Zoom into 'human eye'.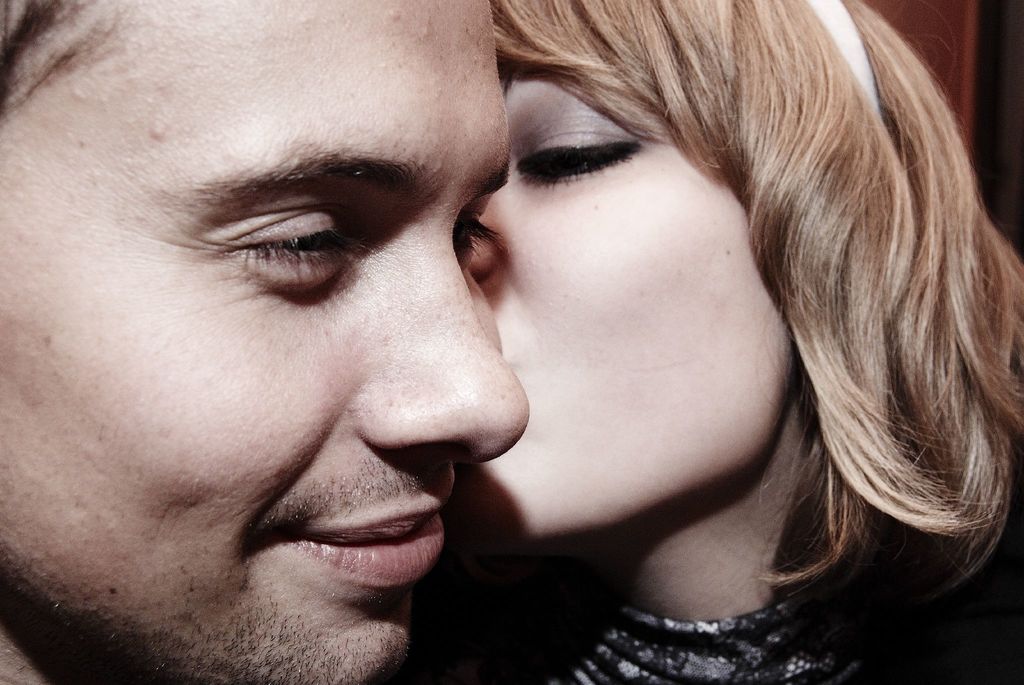
Zoom target: (216,195,351,294).
